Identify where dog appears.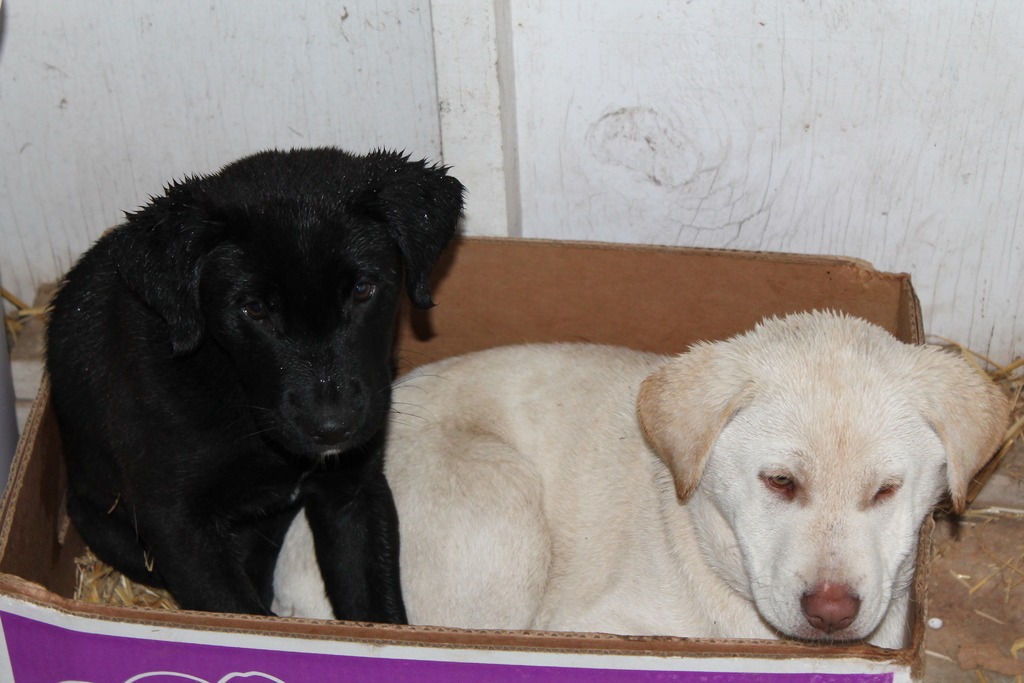
Appears at 40:143:467:626.
